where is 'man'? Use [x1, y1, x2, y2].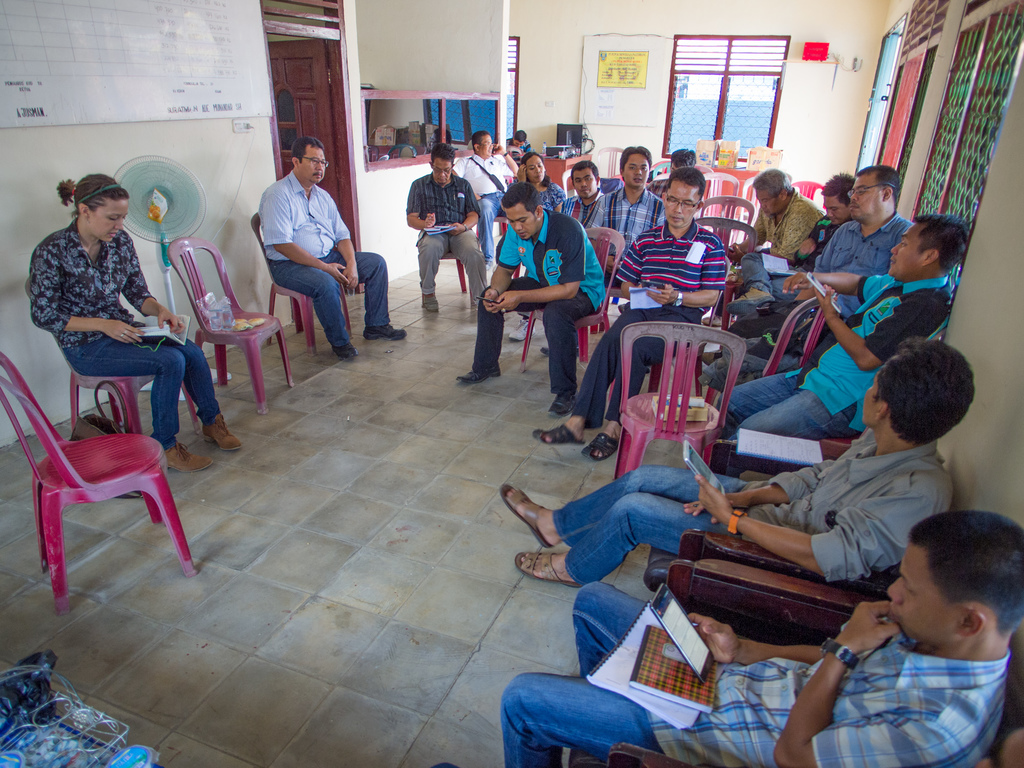
[451, 131, 520, 272].
